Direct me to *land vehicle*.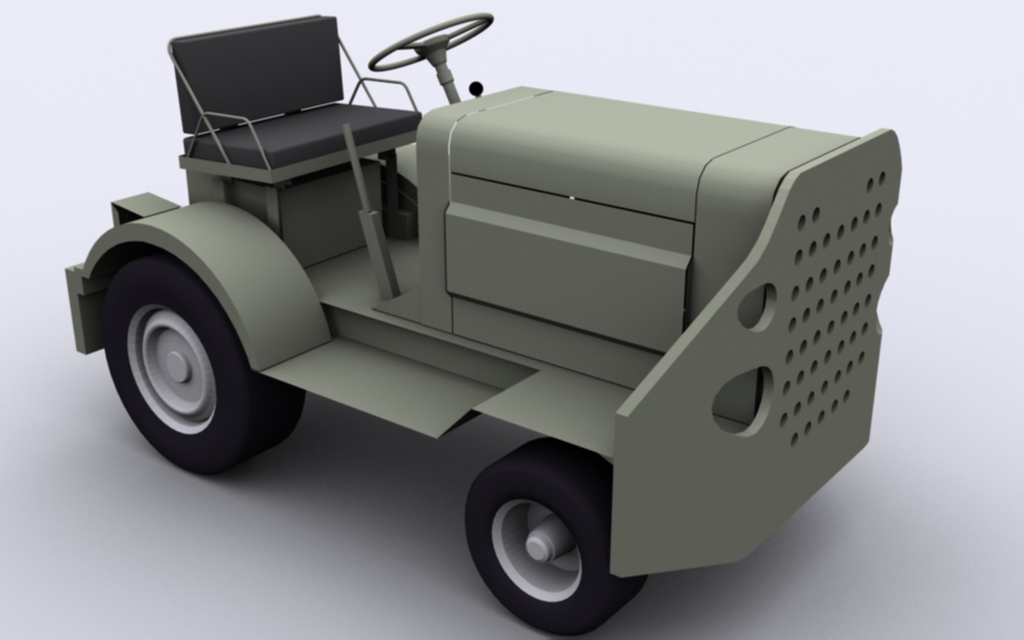
Direction: 66:8:903:636.
